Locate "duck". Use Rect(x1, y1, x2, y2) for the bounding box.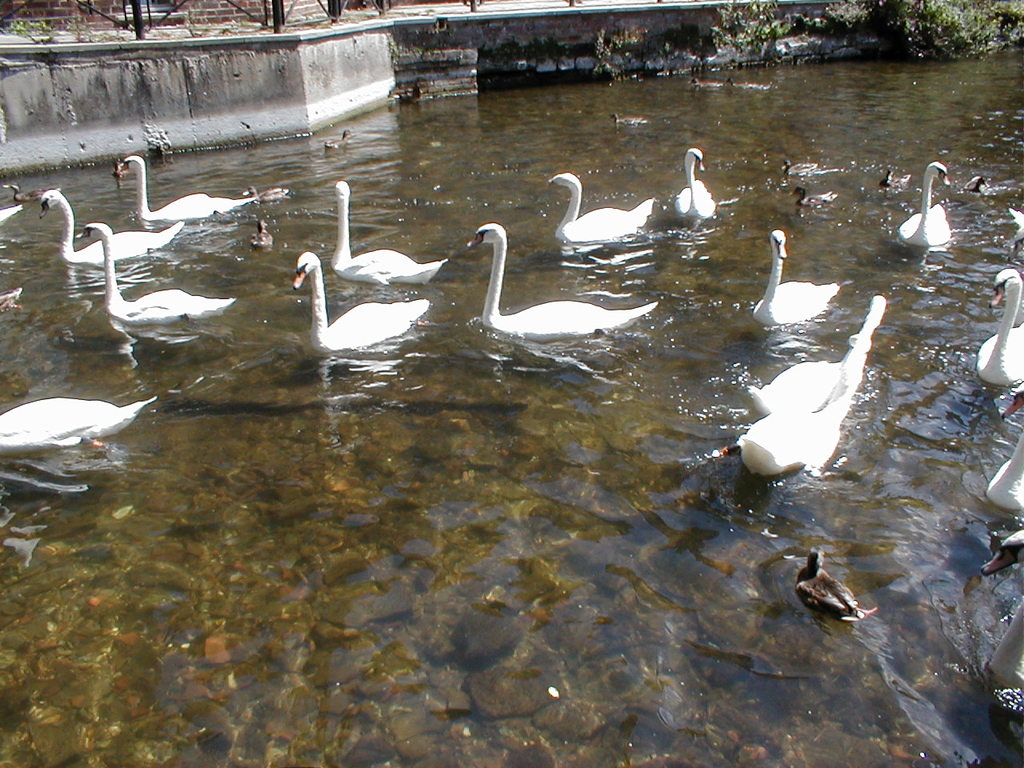
Rect(546, 176, 658, 256).
